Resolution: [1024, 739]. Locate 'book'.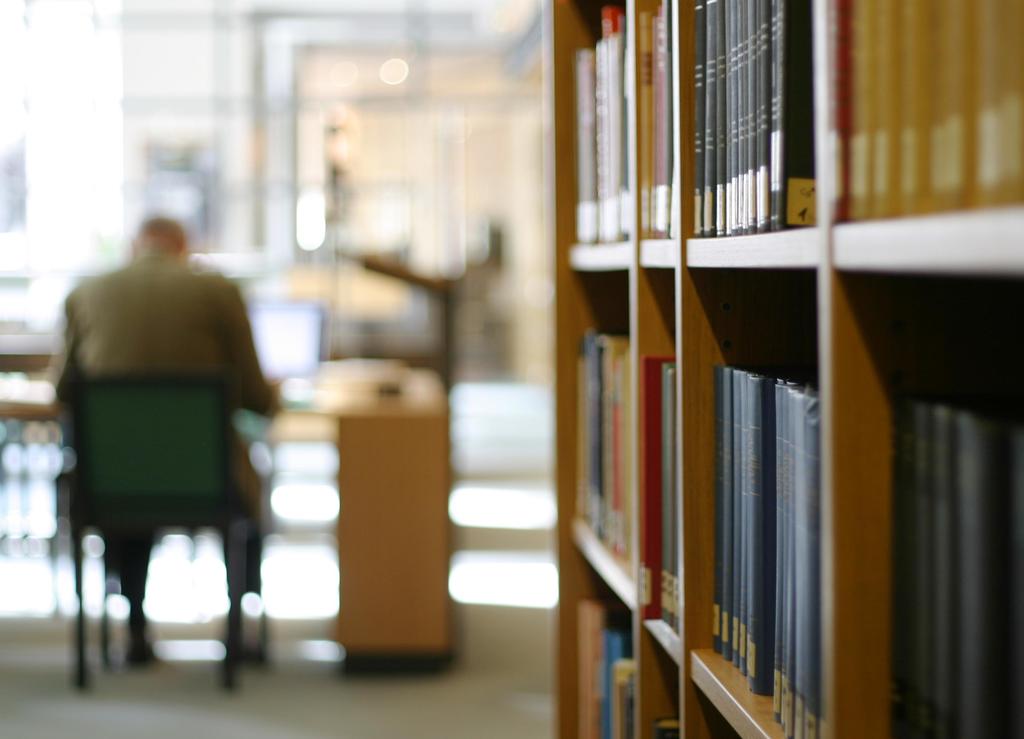
bbox(637, 353, 676, 637).
